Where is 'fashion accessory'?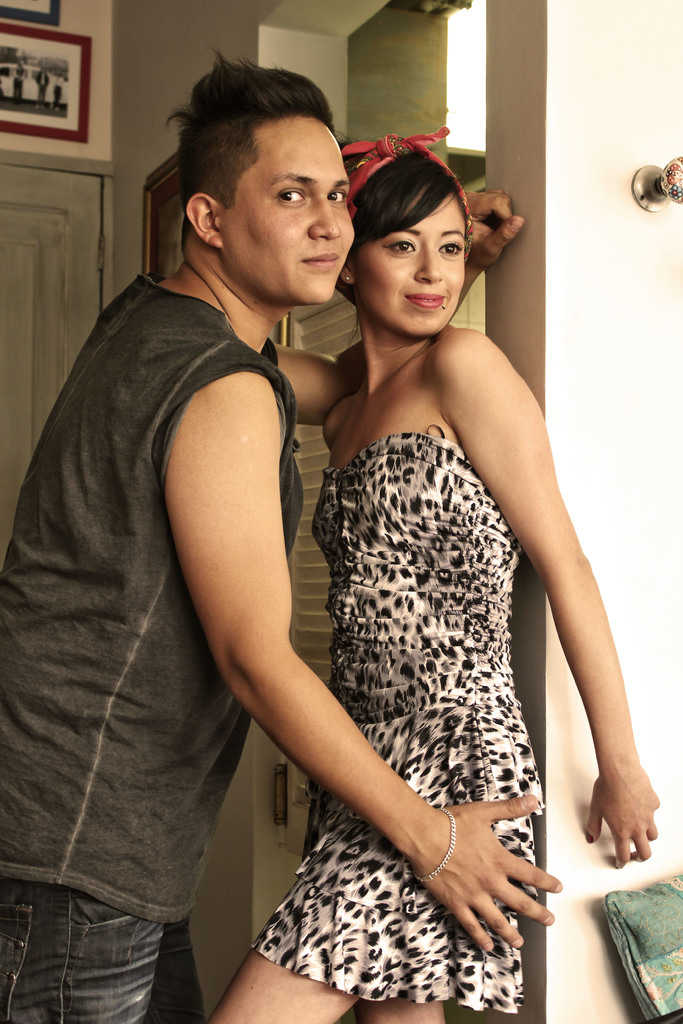
324, 125, 481, 252.
